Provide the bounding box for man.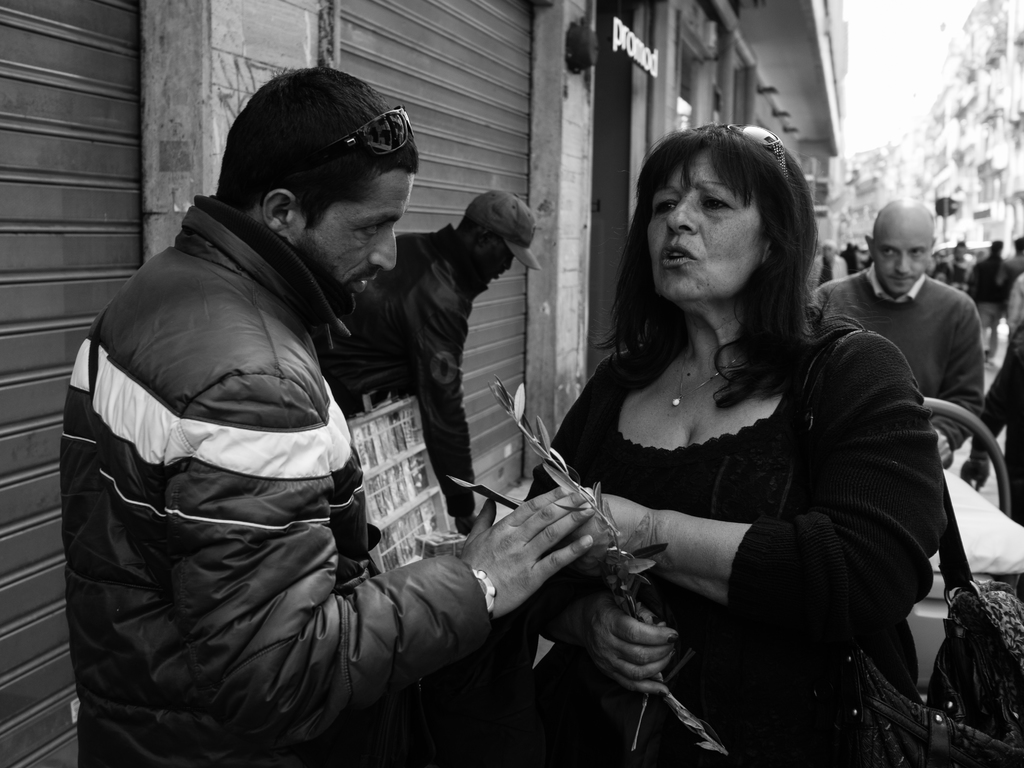
bbox(805, 243, 854, 312).
